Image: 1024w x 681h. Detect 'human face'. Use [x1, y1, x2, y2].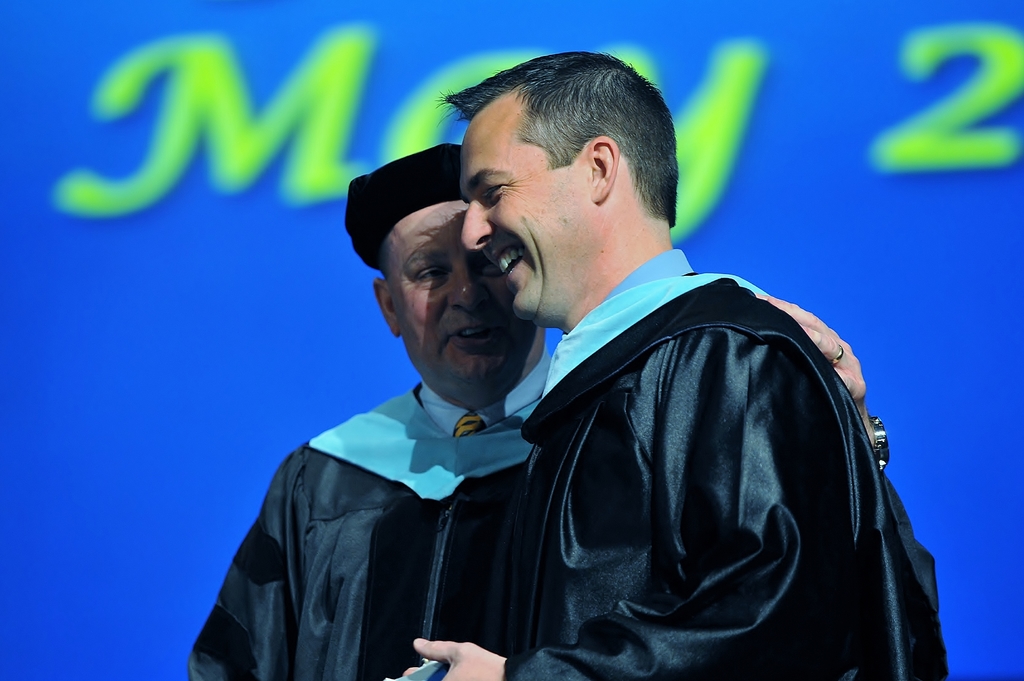
[387, 201, 530, 390].
